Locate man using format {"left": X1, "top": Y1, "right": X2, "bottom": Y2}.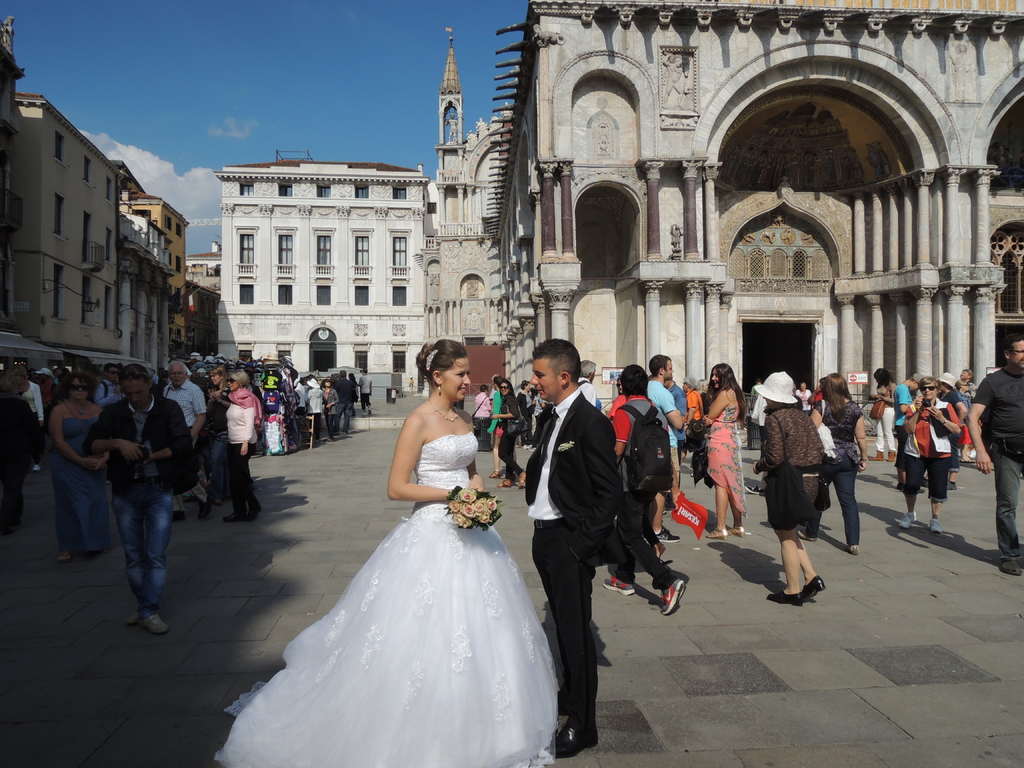
{"left": 893, "top": 375, "right": 922, "bottom": 491}.
